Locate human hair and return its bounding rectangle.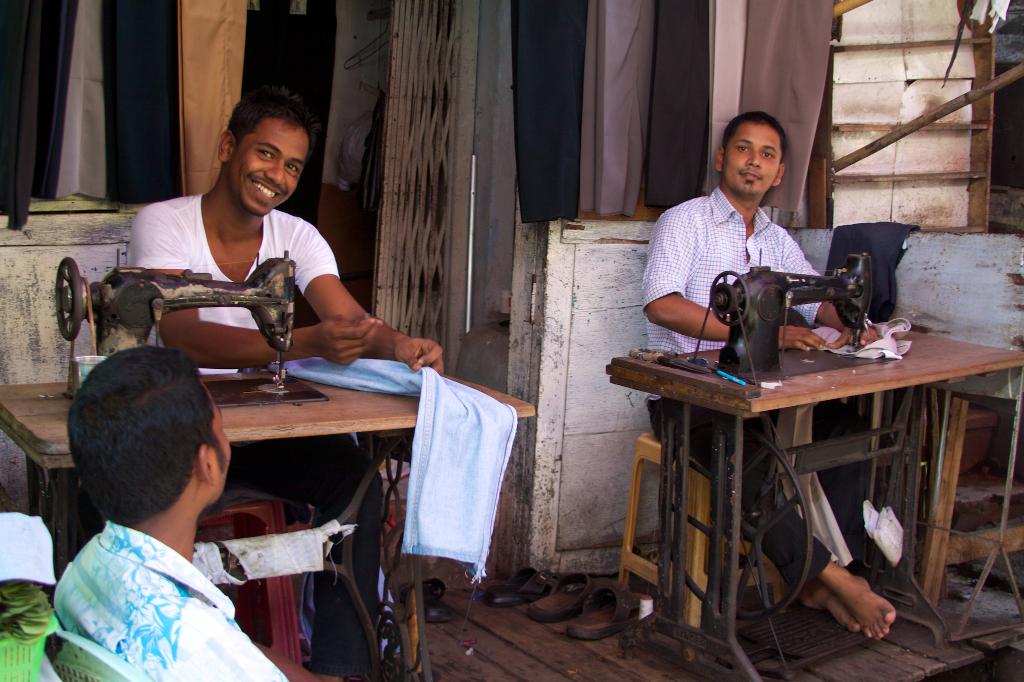
(left=61, top=352, right=223, bottom=550).
